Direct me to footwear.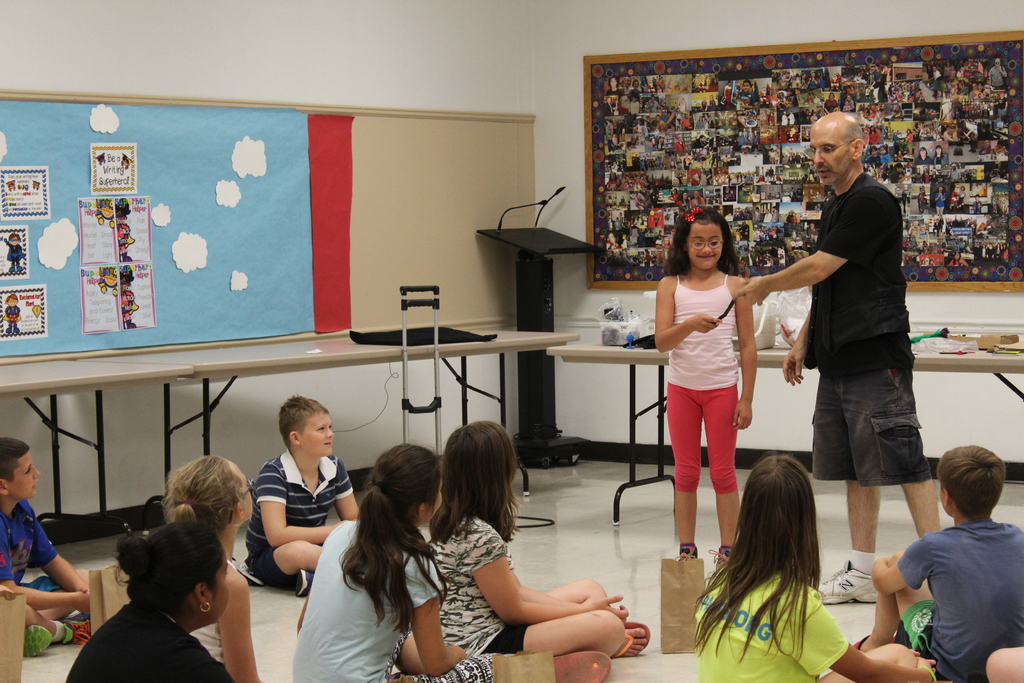
Direction: 611, 617, 655, 657.
